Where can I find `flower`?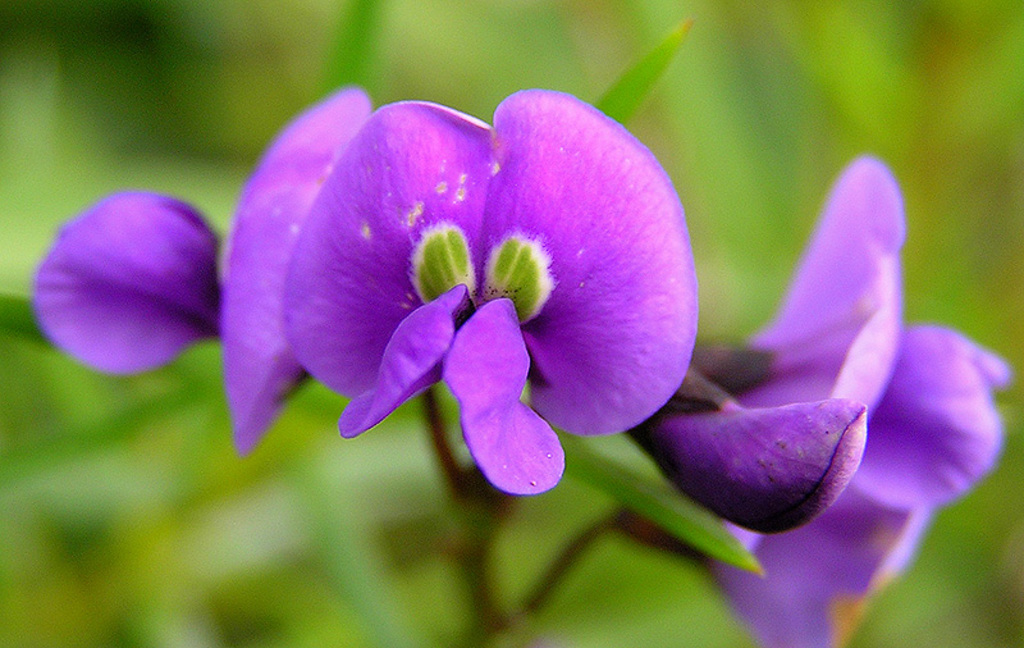
You can find it at 206,73,718,517.
